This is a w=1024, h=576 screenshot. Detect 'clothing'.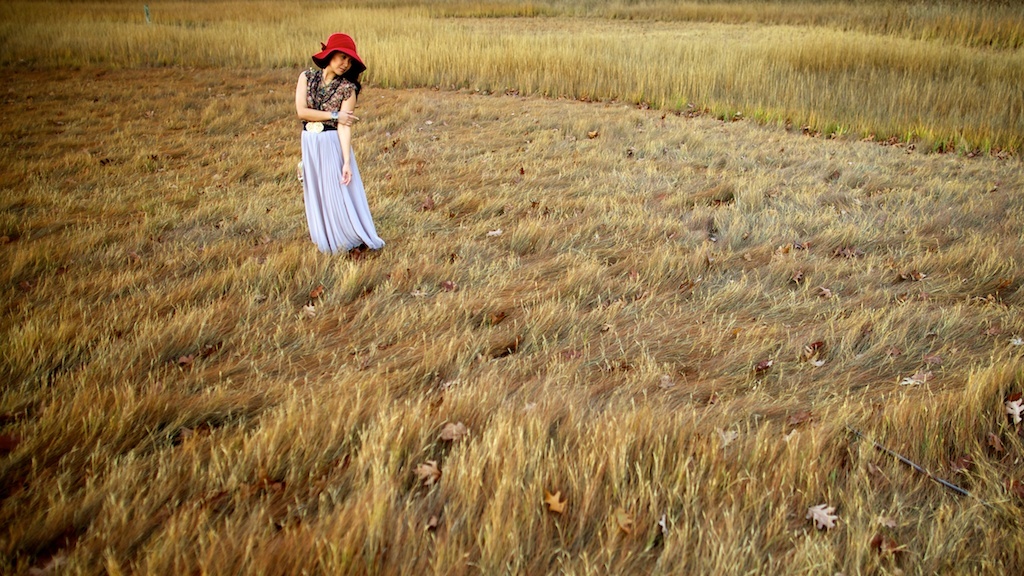
<region>302, 70, 386, 256</region>.
